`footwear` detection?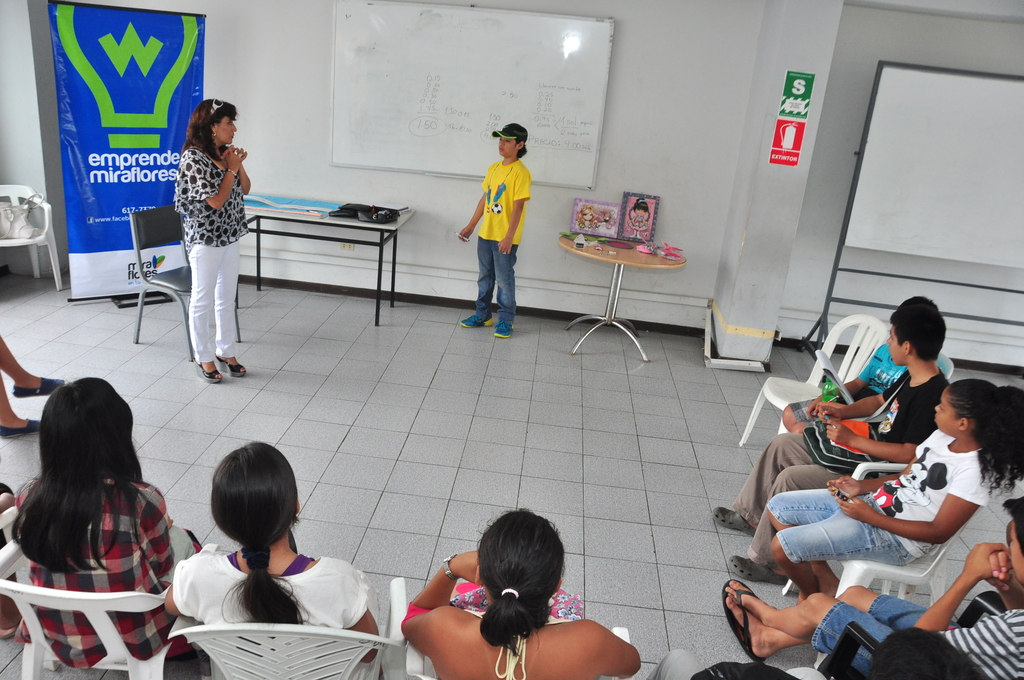
l=717, t=578, r=764, b=608
